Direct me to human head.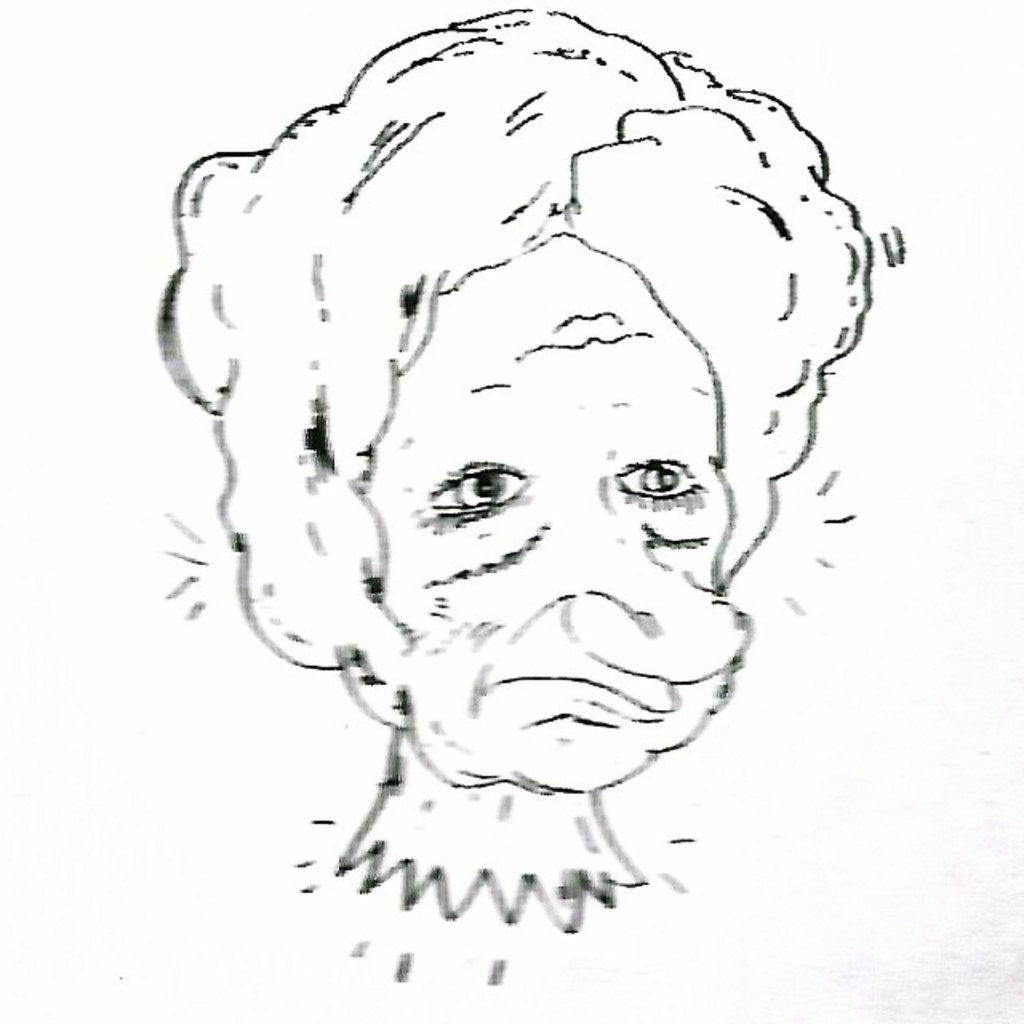
Direction: (left=173, top=10, right=864, bottom=786).
